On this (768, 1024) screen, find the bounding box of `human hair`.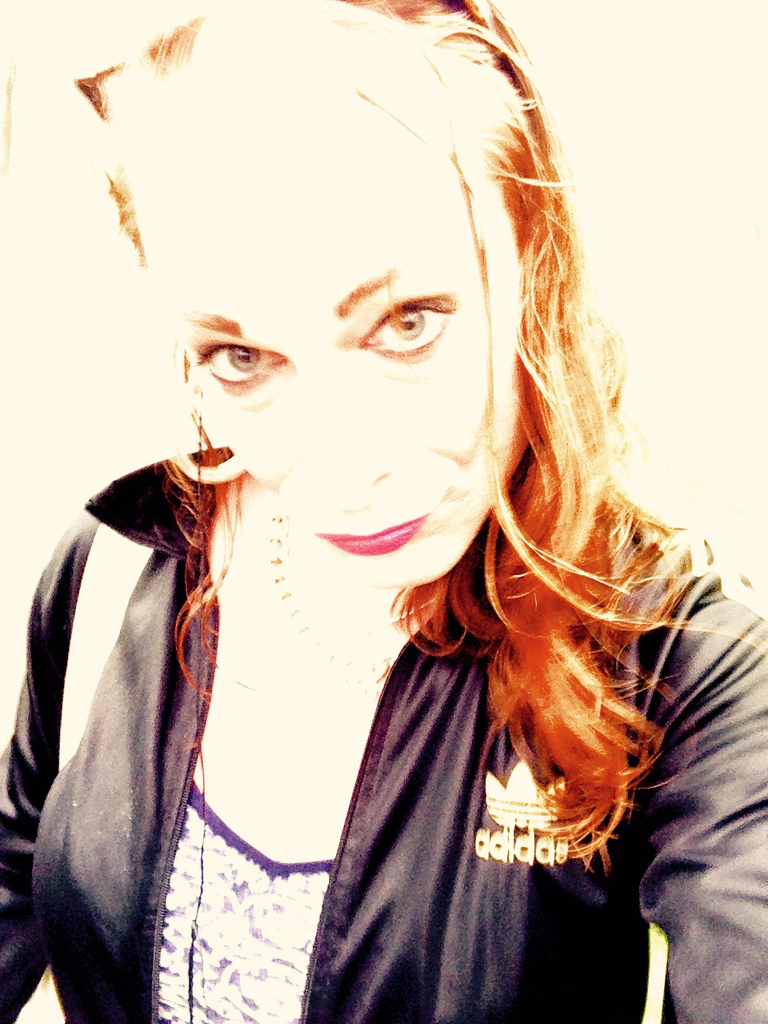
Bounding box: crop(79, 0, 722, 886).
